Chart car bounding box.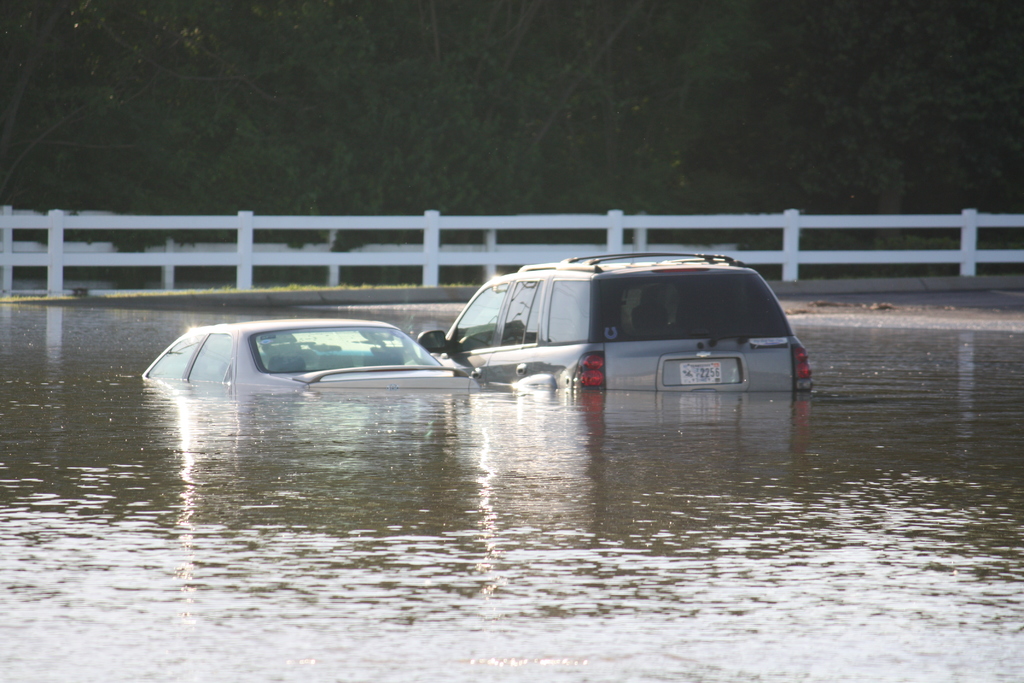
Charted: (143, 317, 481, 391).
